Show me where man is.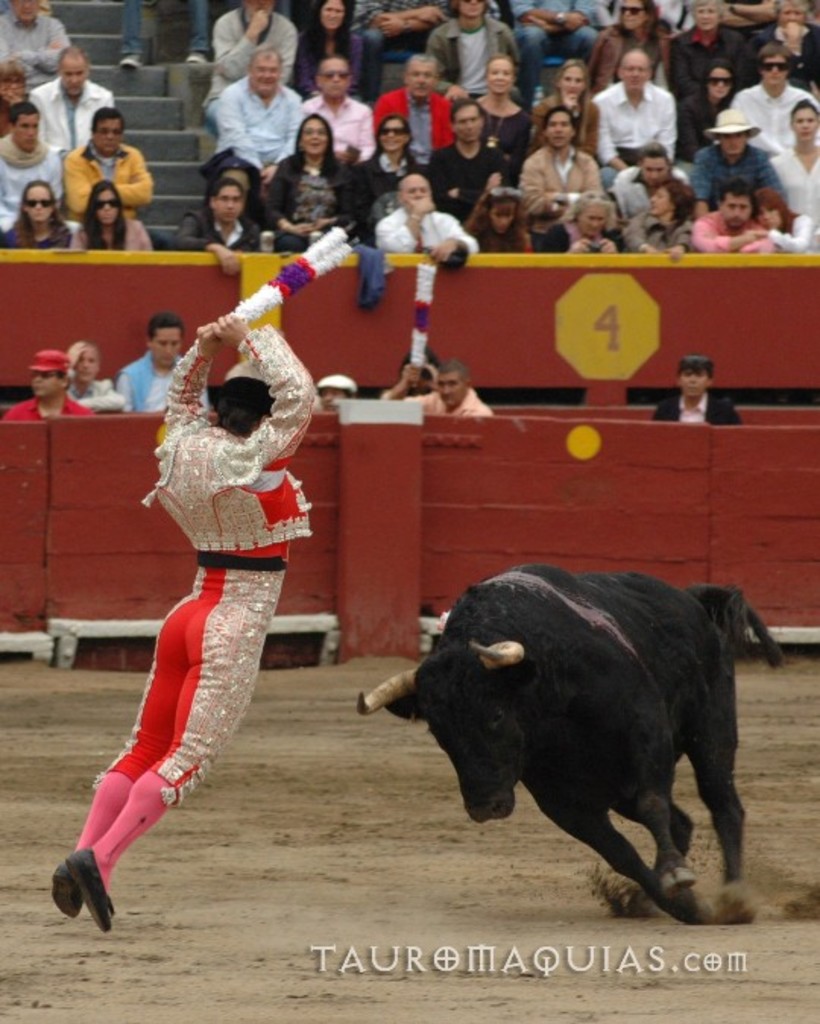
man is at pyautogui.locateOnScreen(378, 360, 494, 419).
